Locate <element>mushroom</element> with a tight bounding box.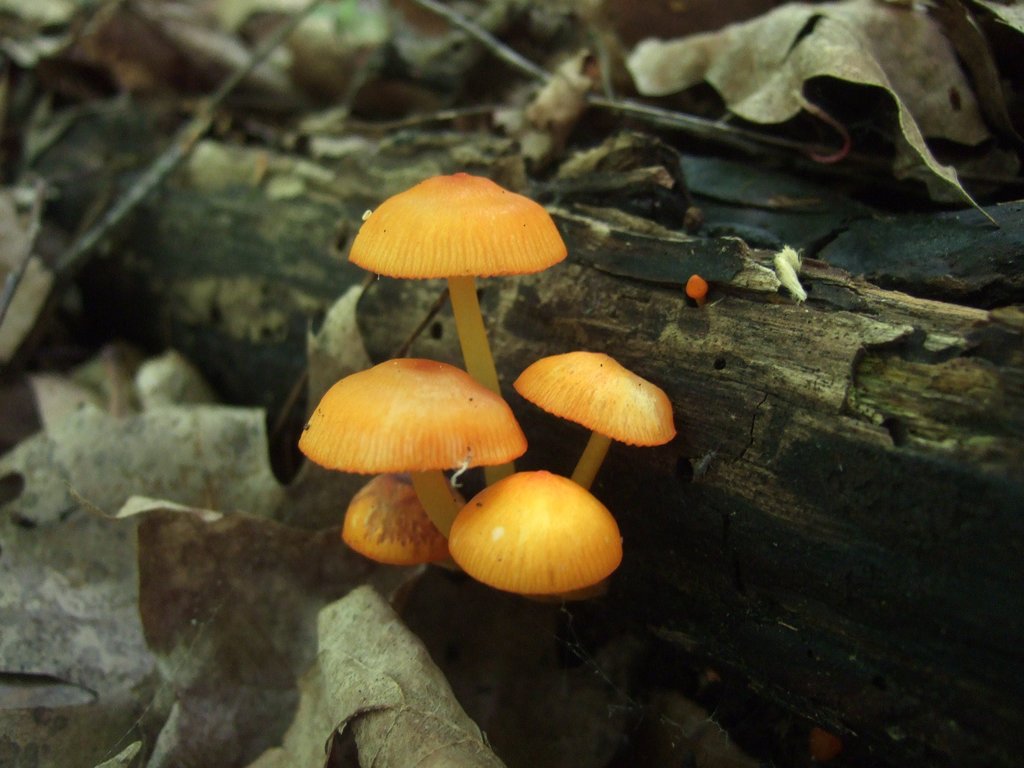
292/360/528/543.
